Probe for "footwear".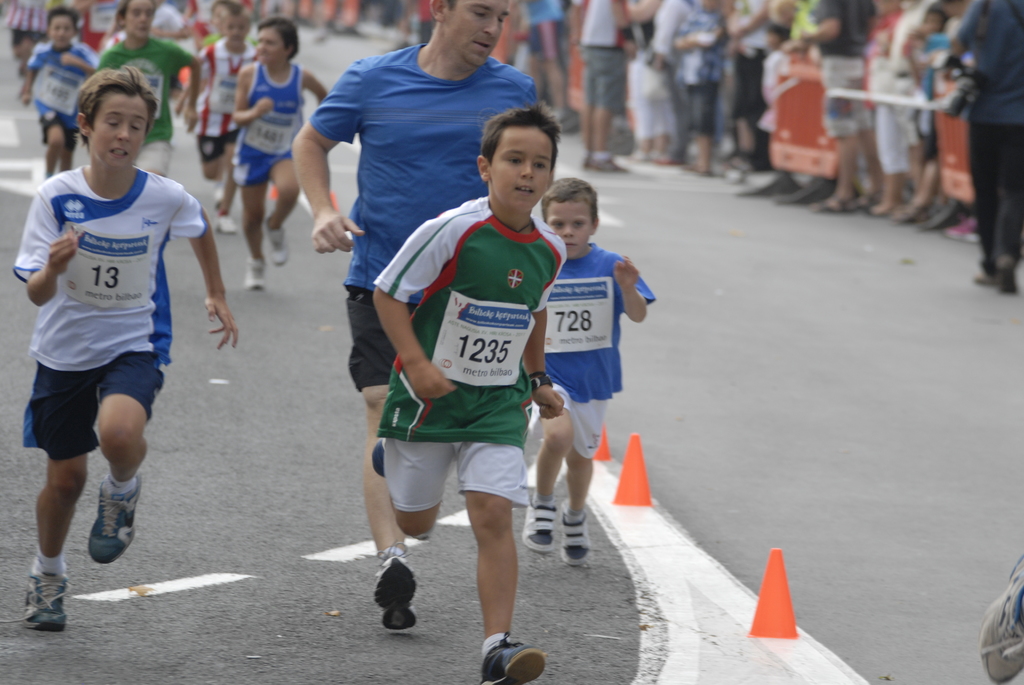
Probe result: bbox=[996, 256, 1020, 295].
